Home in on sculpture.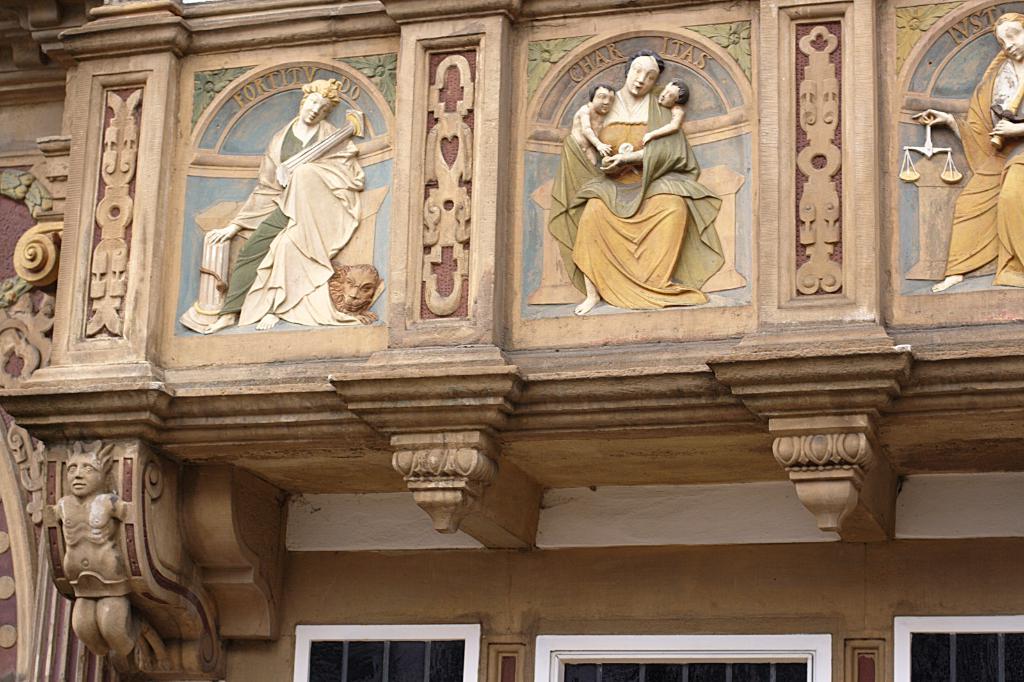
Homed in at BBox(894, 5, 1023, 284).
